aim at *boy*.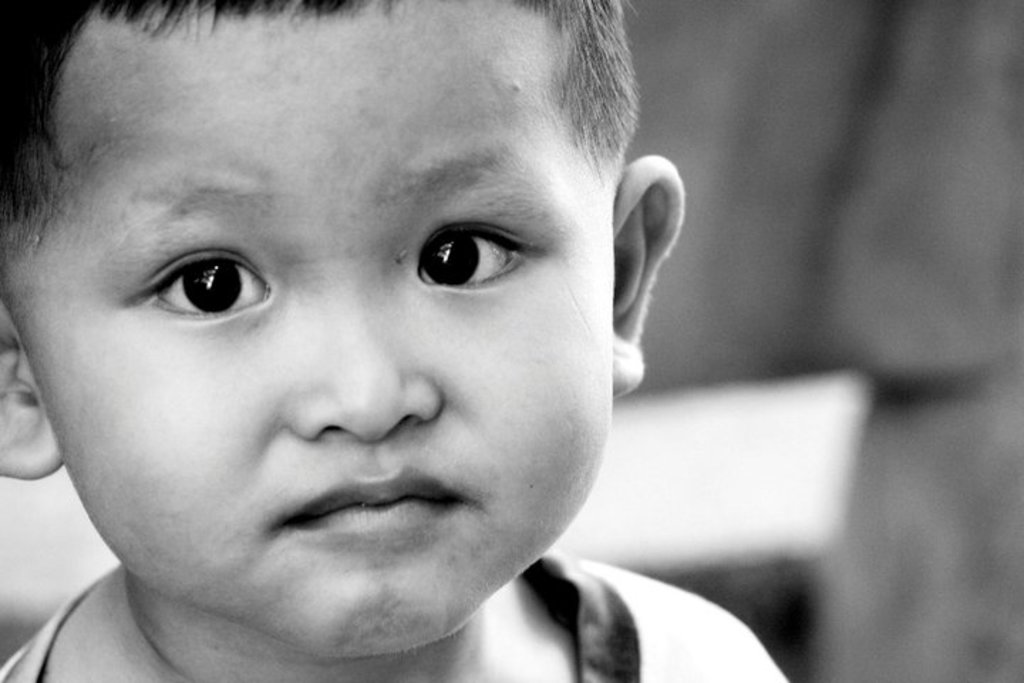
Aimed at (0, 0, 812, 682).
